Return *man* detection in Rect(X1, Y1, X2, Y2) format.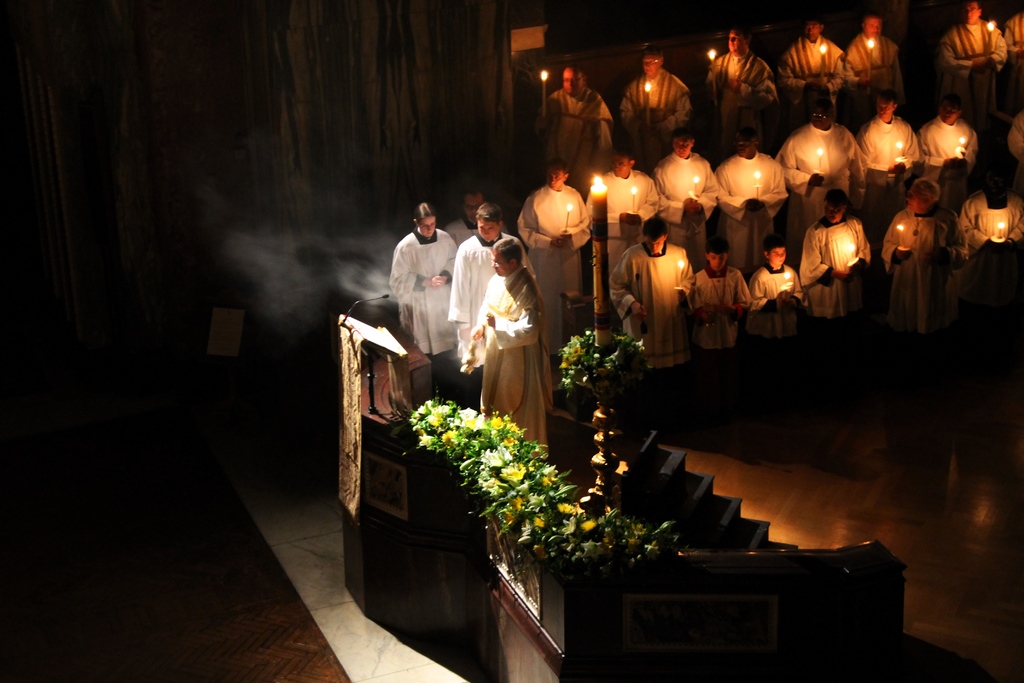
Rect(1009, 103, 1023, 178).
